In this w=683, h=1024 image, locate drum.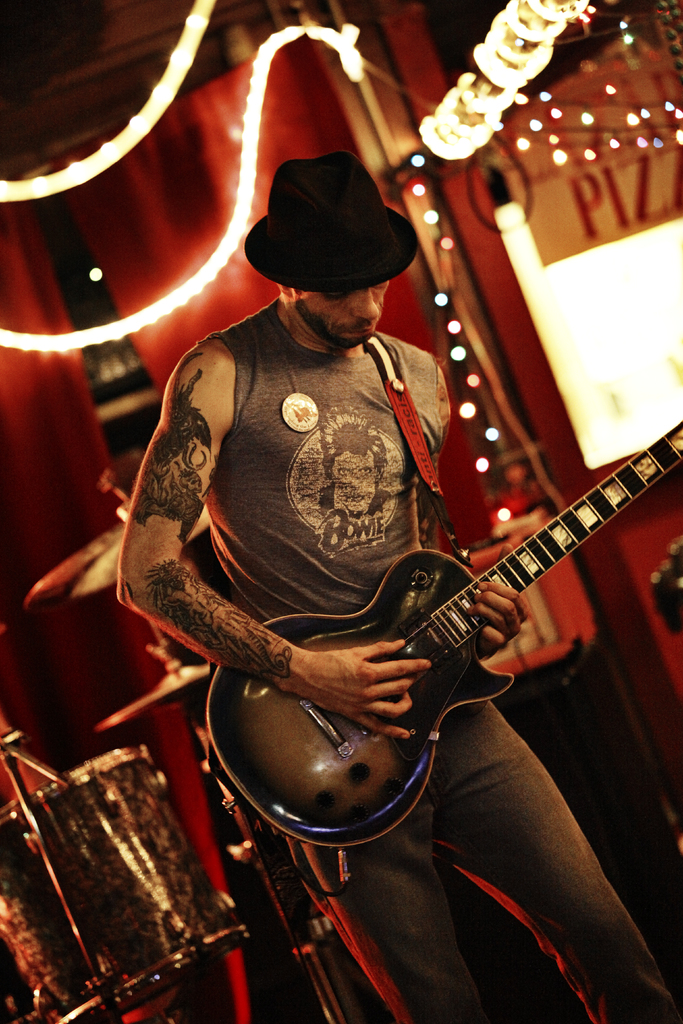
Bounding box: box=[13, 719, 227, 996].
